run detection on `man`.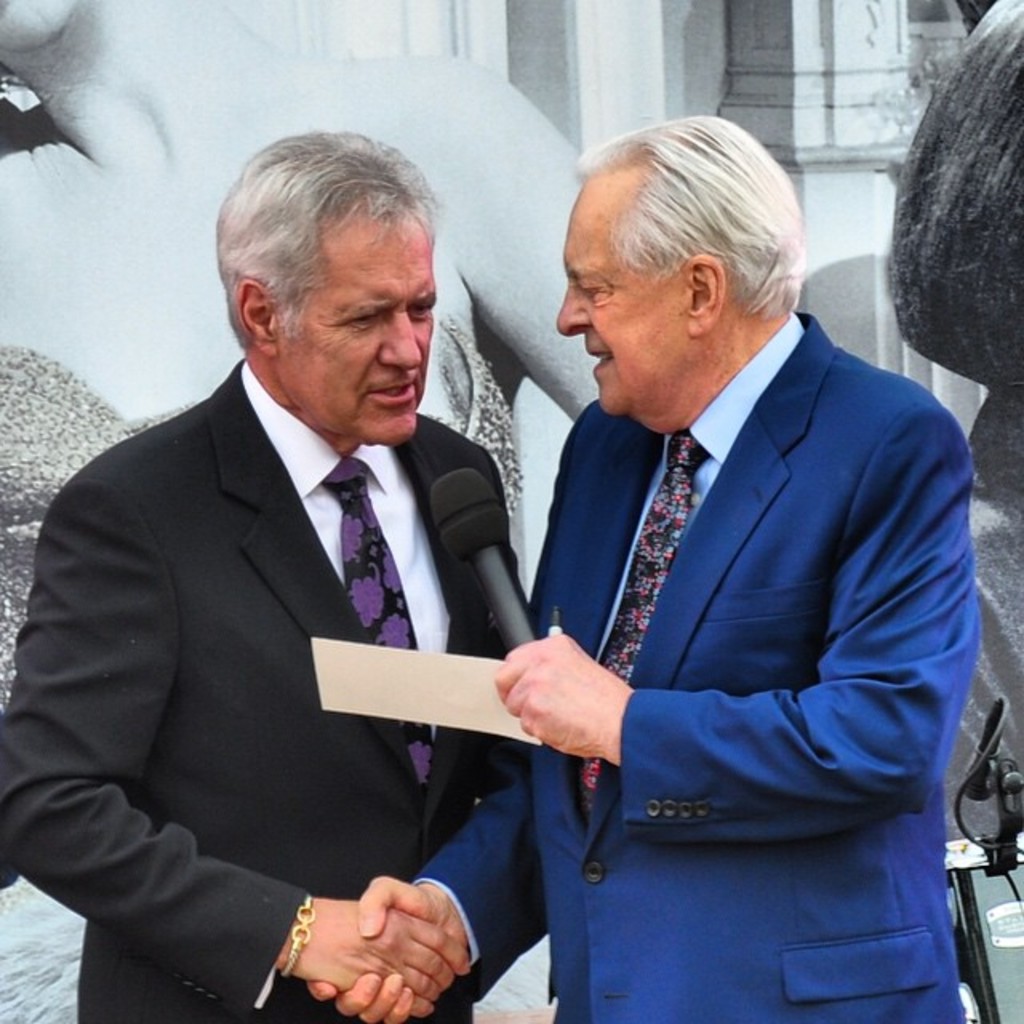
Result: x1=312, y1=112, x2=982, y2=1022.
